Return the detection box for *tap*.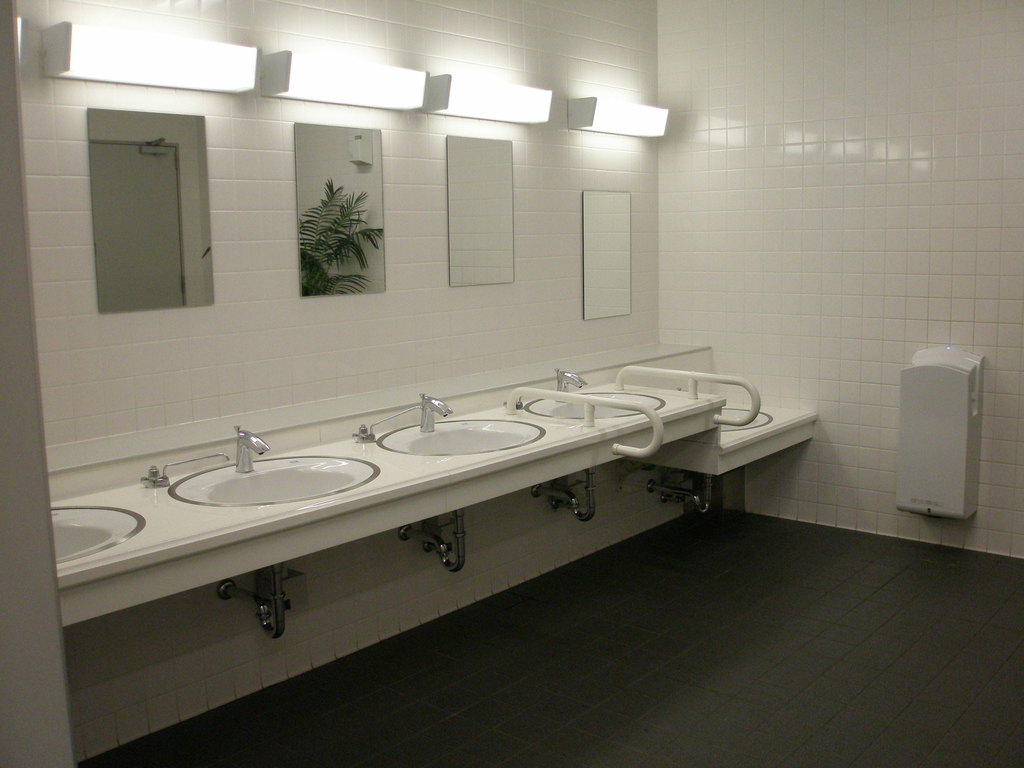
left=412, top=387, right=454, bottom=440.
